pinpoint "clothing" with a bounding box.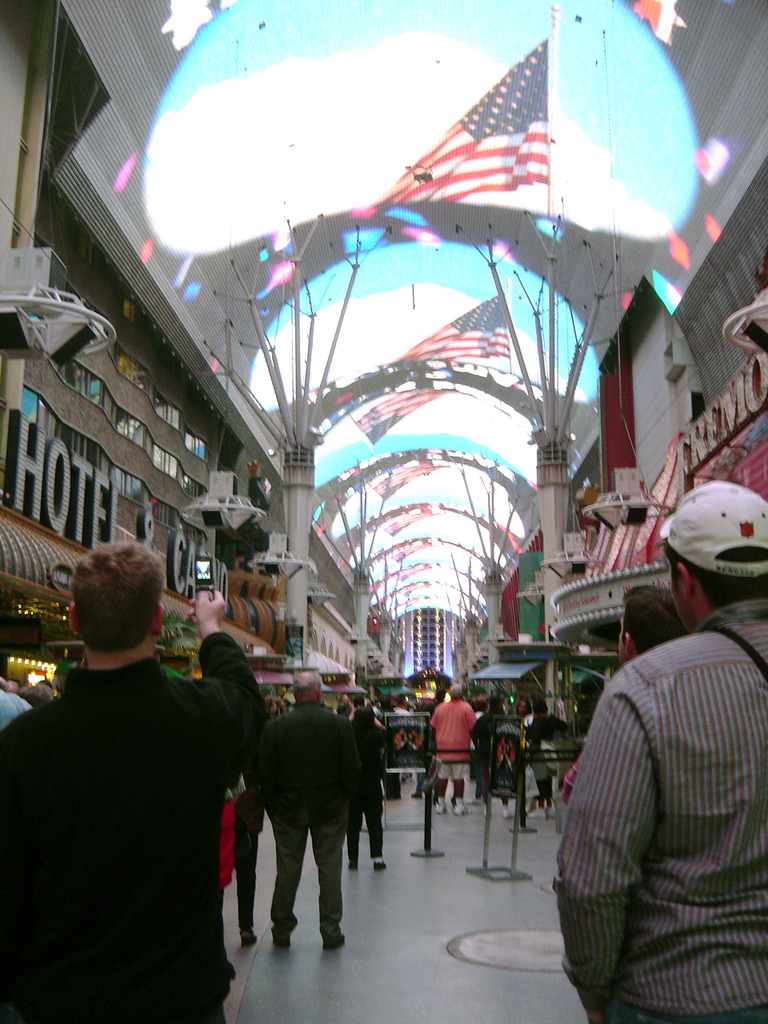
349/713/387/862.
